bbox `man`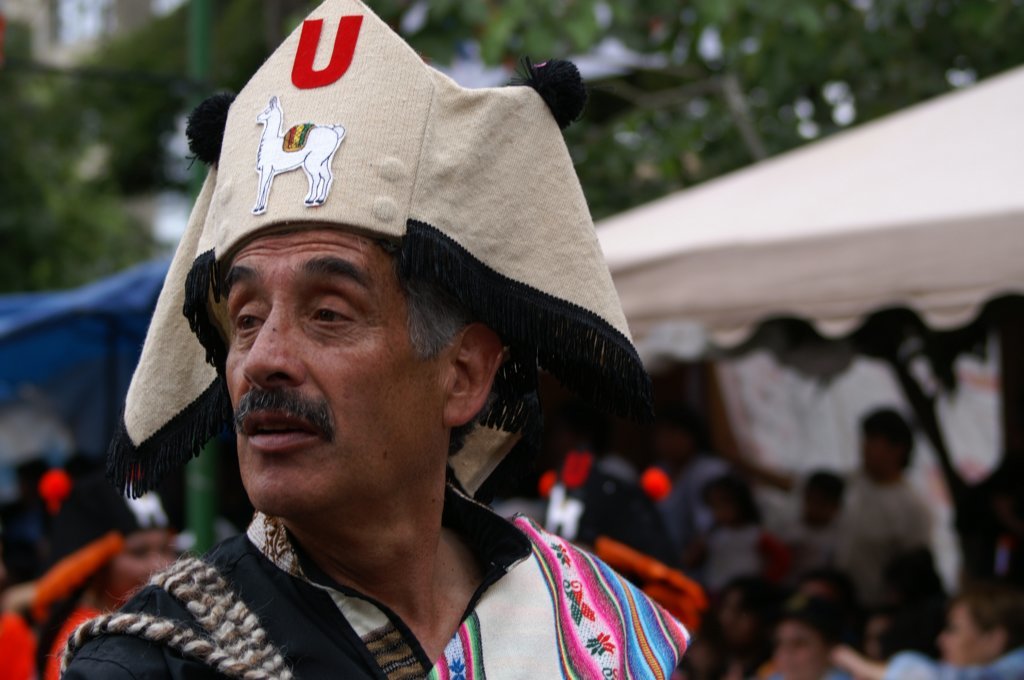
Rect(836, 398, 949, 605)
